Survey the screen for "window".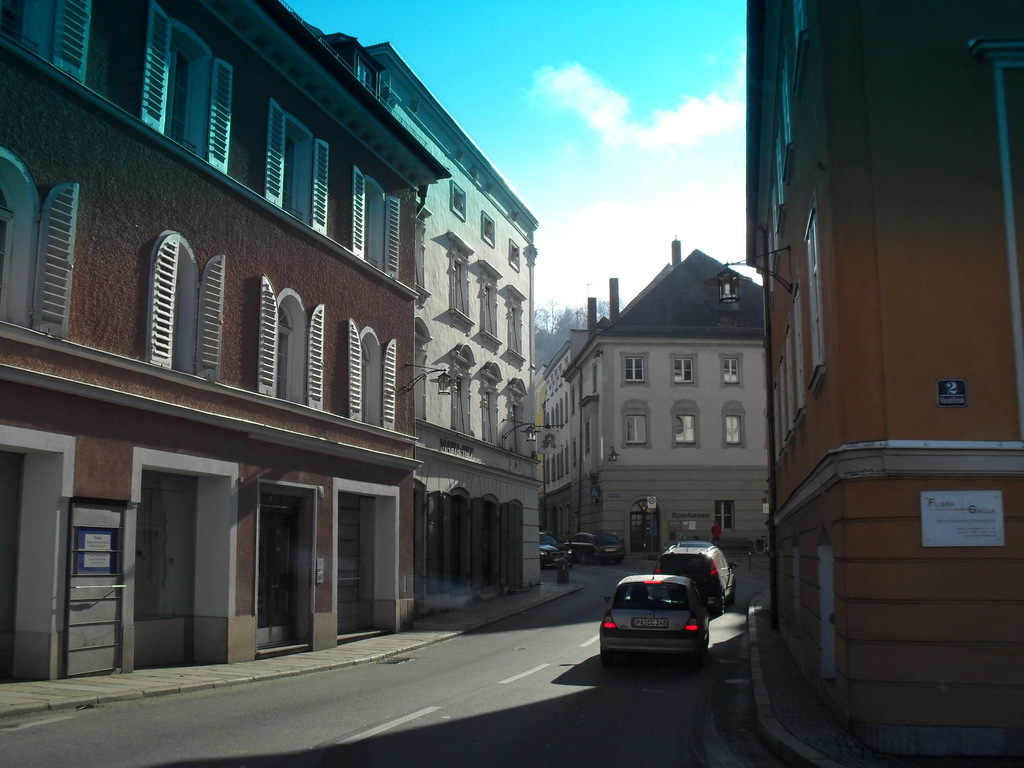
Survey found: detection(282, 134, 300, 216).
